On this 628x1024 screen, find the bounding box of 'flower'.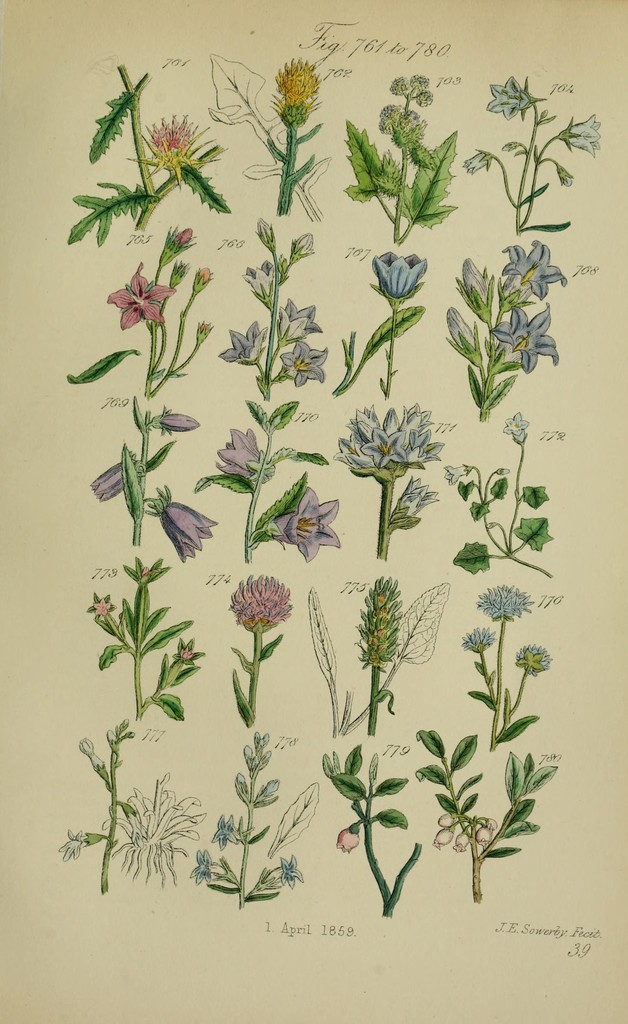
Bounding box: 263,55,322,120.
